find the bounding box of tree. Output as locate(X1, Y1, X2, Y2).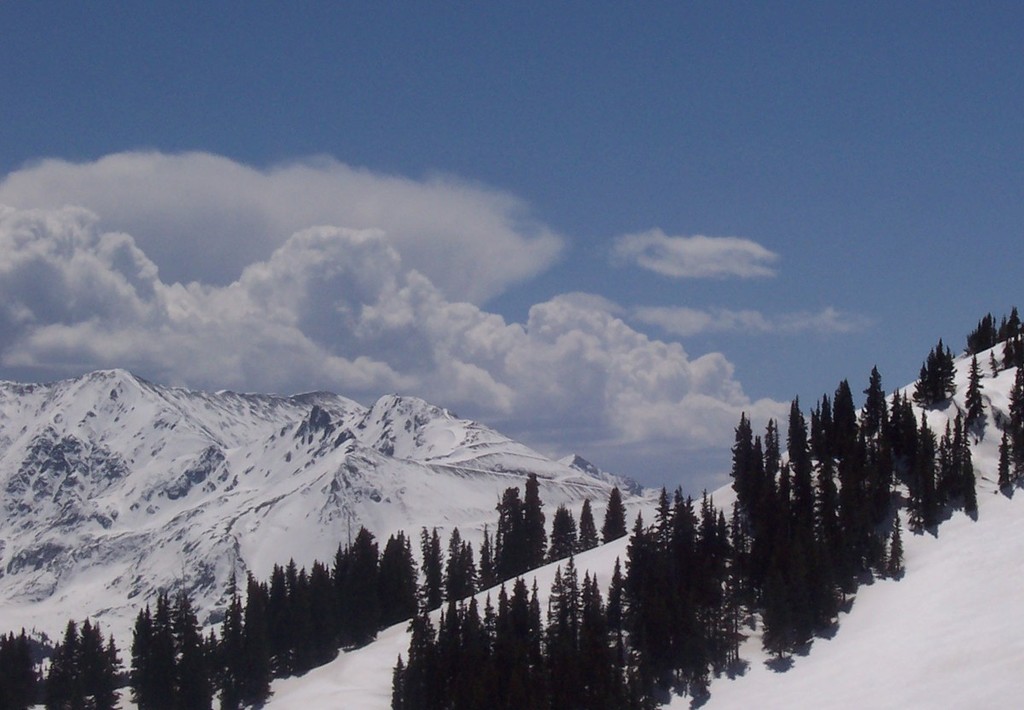
locate(1008, 364, 1023, 480).
